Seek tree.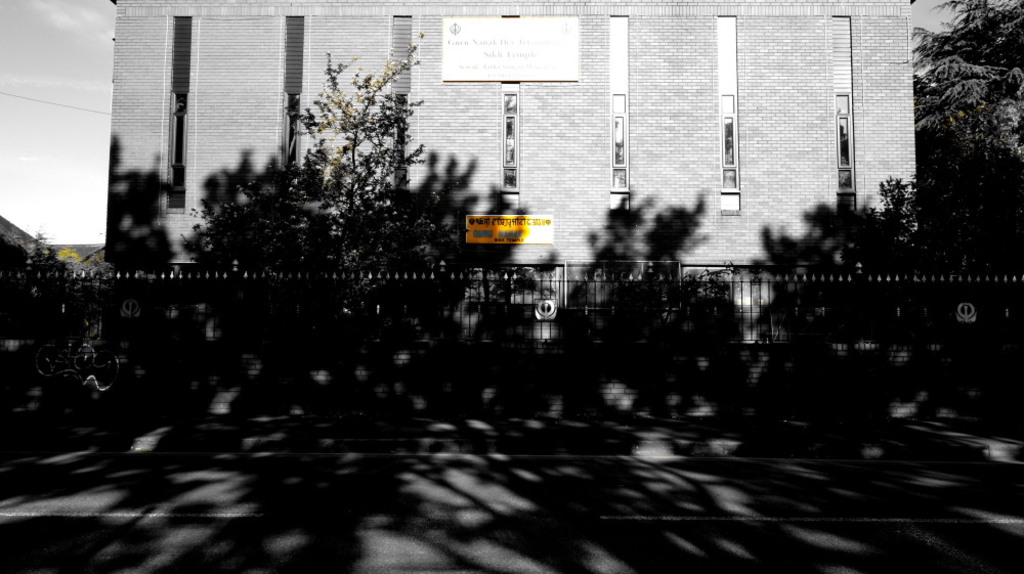
0 223 127 359.
